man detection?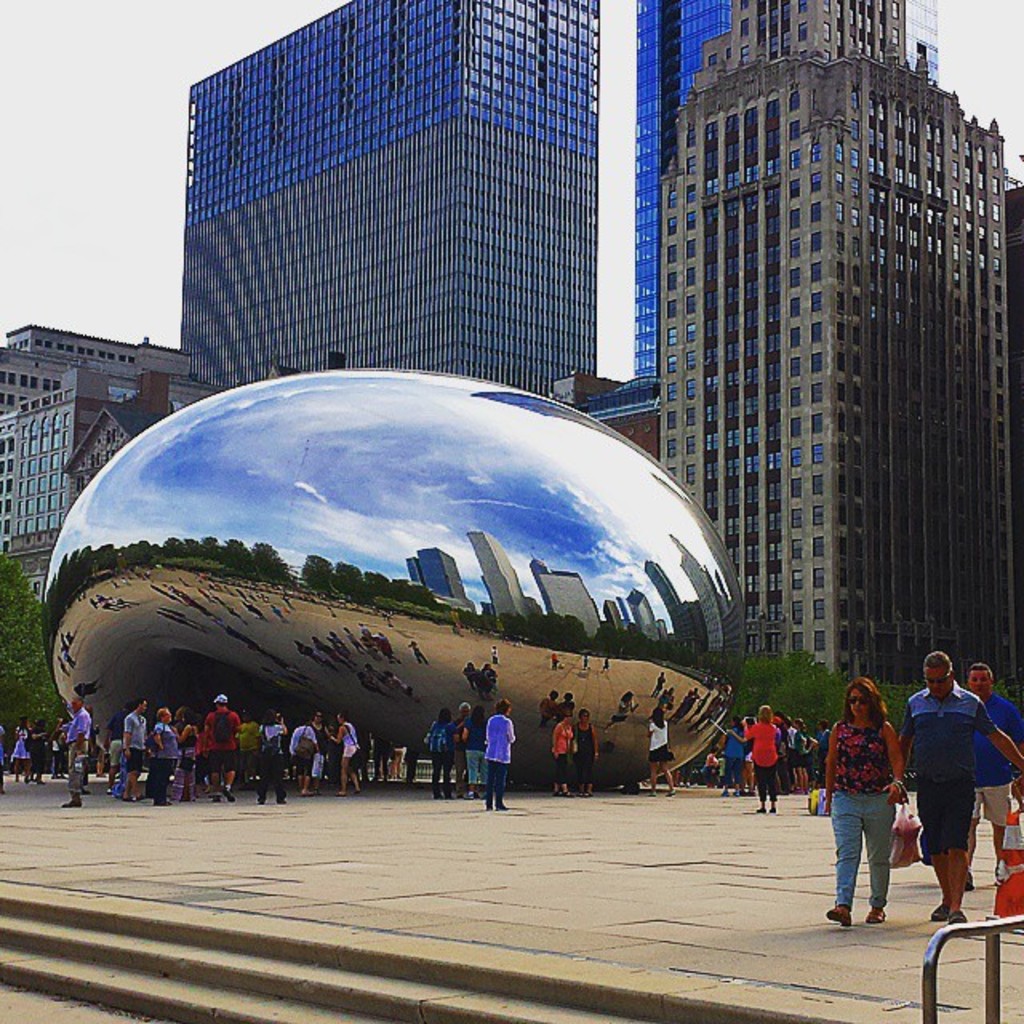
left=198, top=694, right=243, bottom=795
